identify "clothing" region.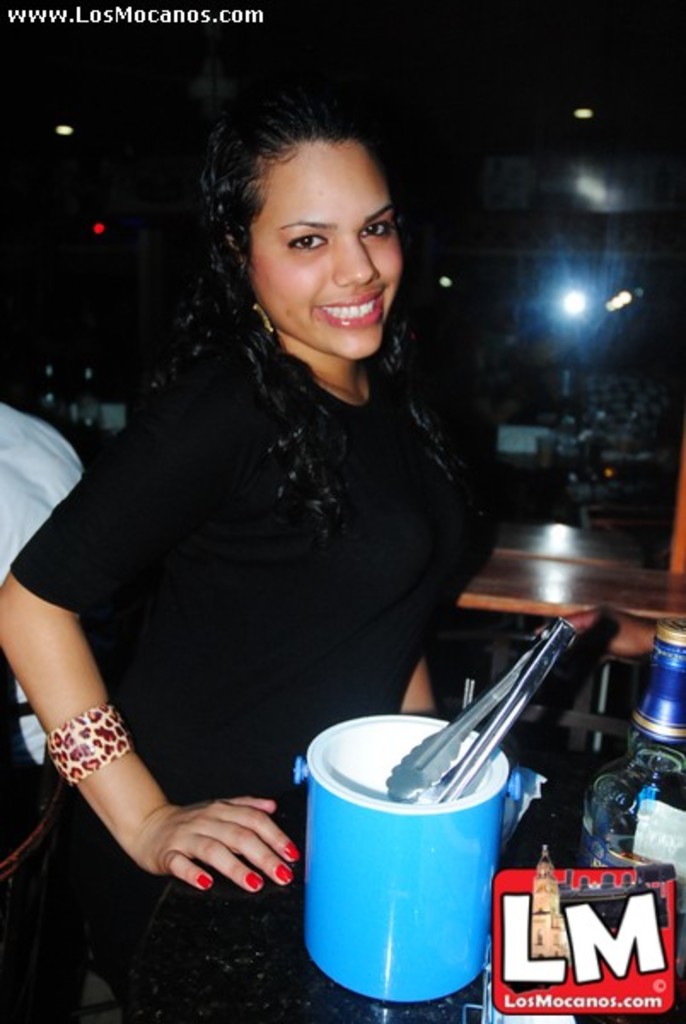
Region: rect(0, 399, 89, 795).
